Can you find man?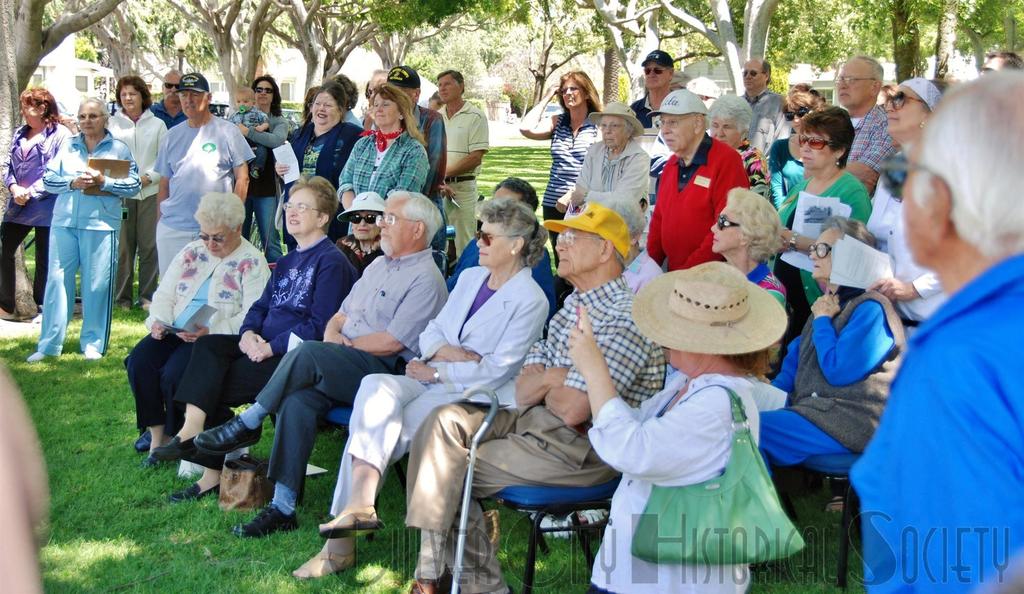
Yes, bounding box: 630:47:676:205.
